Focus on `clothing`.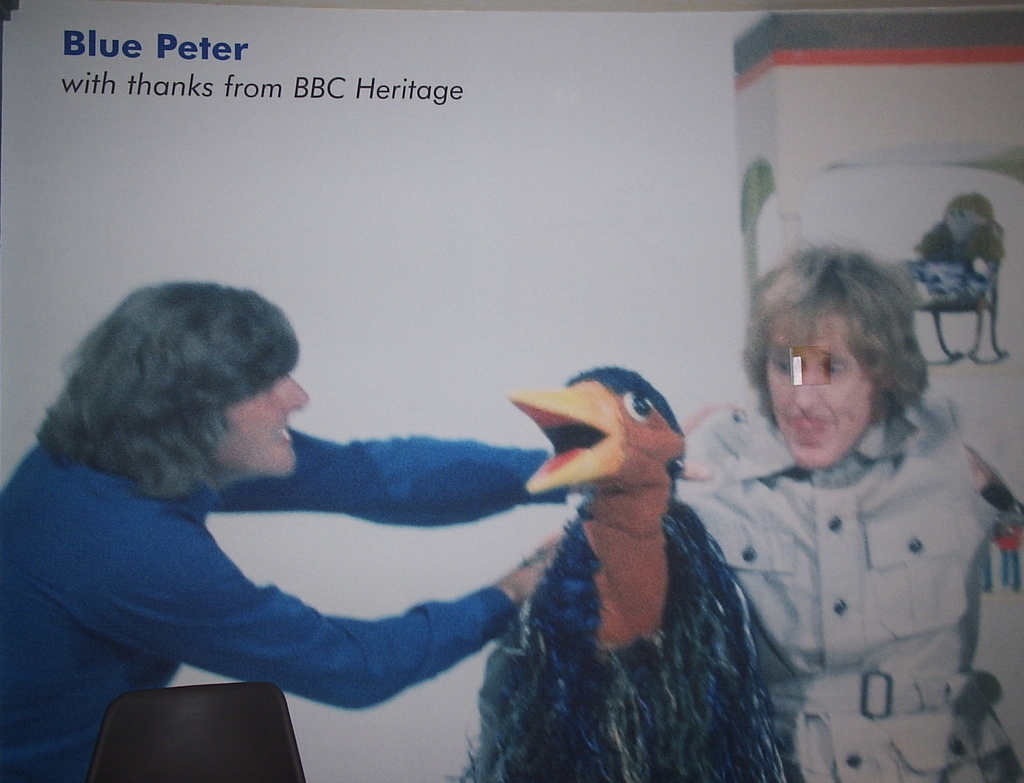
Focused at 672, 396, 1023, 782.
